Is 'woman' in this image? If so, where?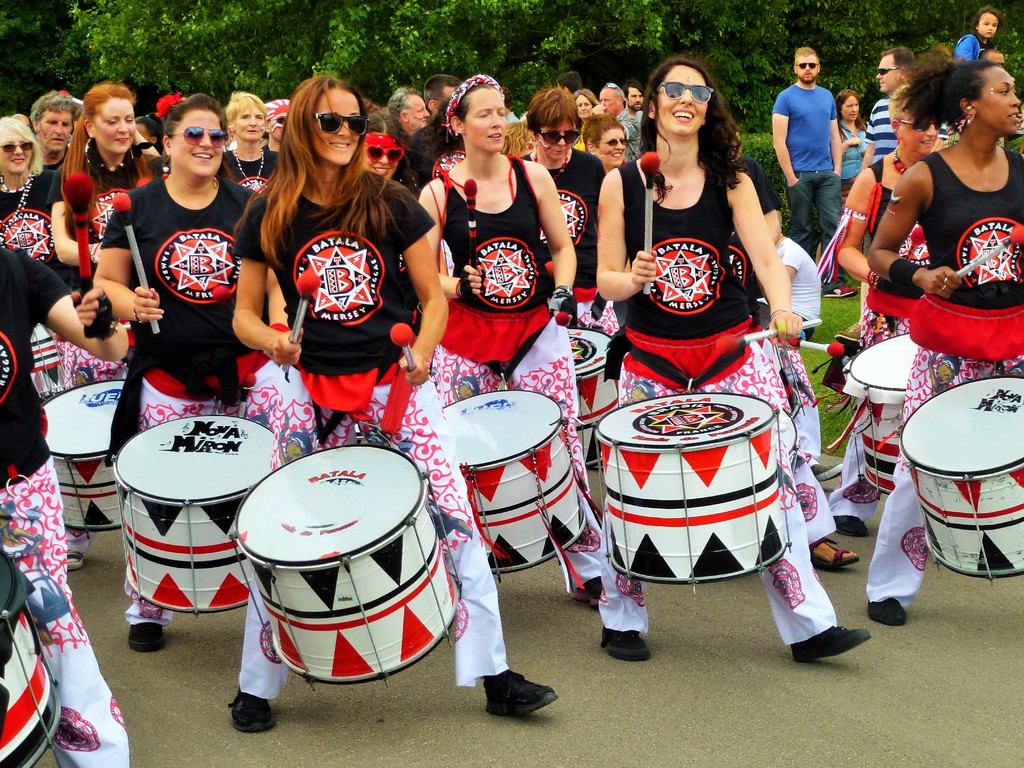
Yes, at BBox(596, 57, 874, 664).
